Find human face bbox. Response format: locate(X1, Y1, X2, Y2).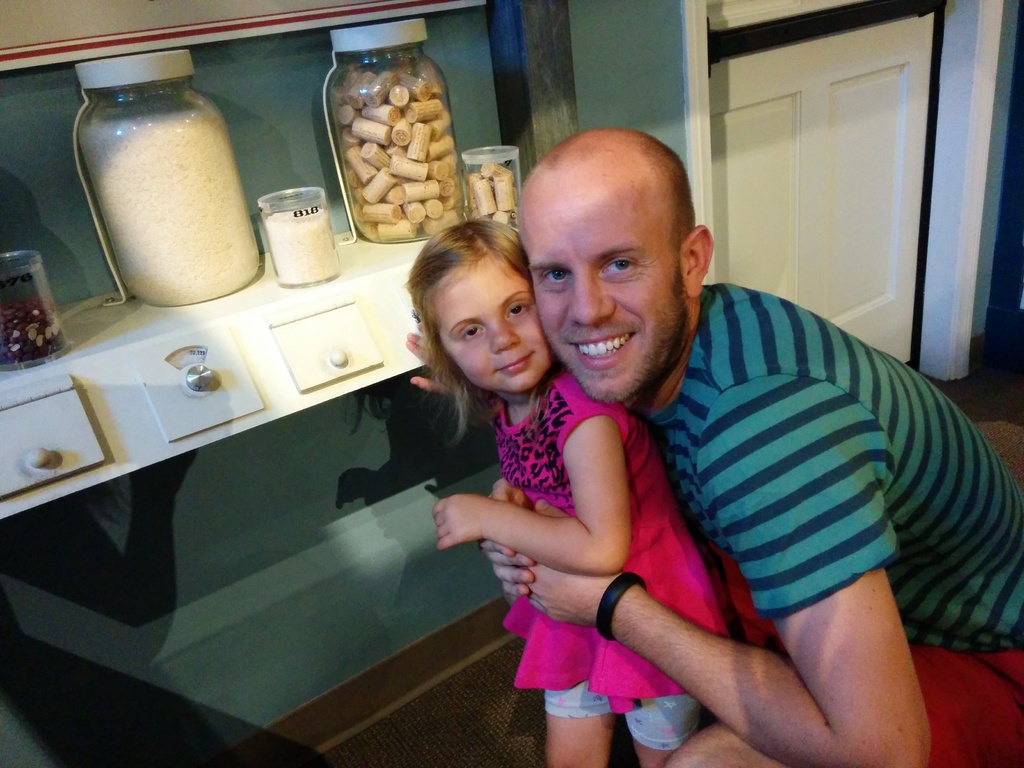
locate(442, 271, 551, 390).
